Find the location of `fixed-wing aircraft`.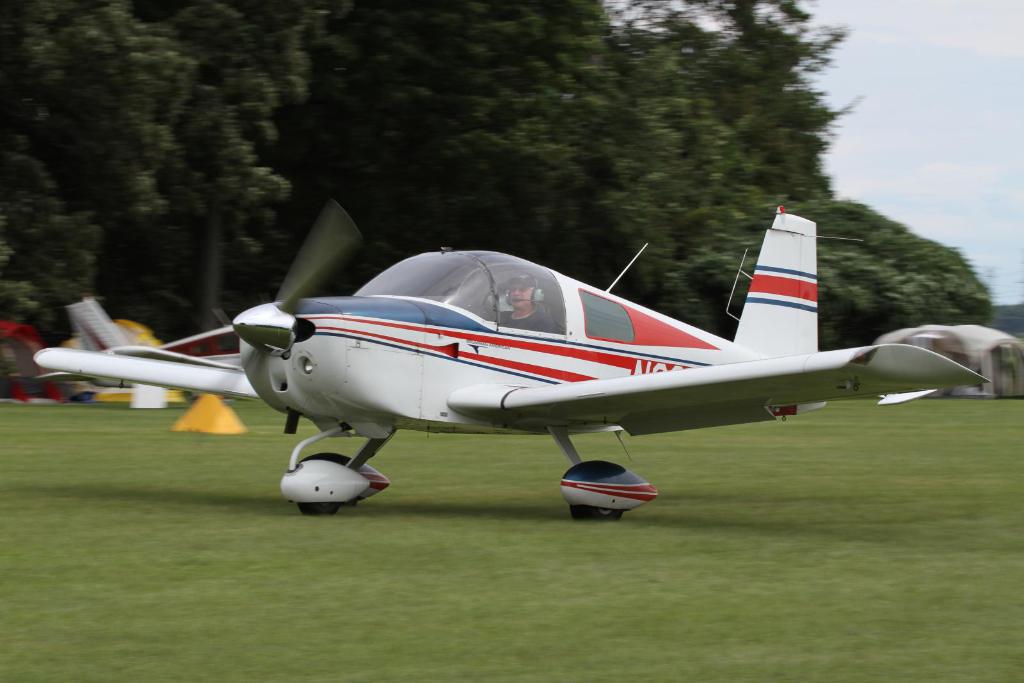
Location: BBox(29, 204, 995, 525).
